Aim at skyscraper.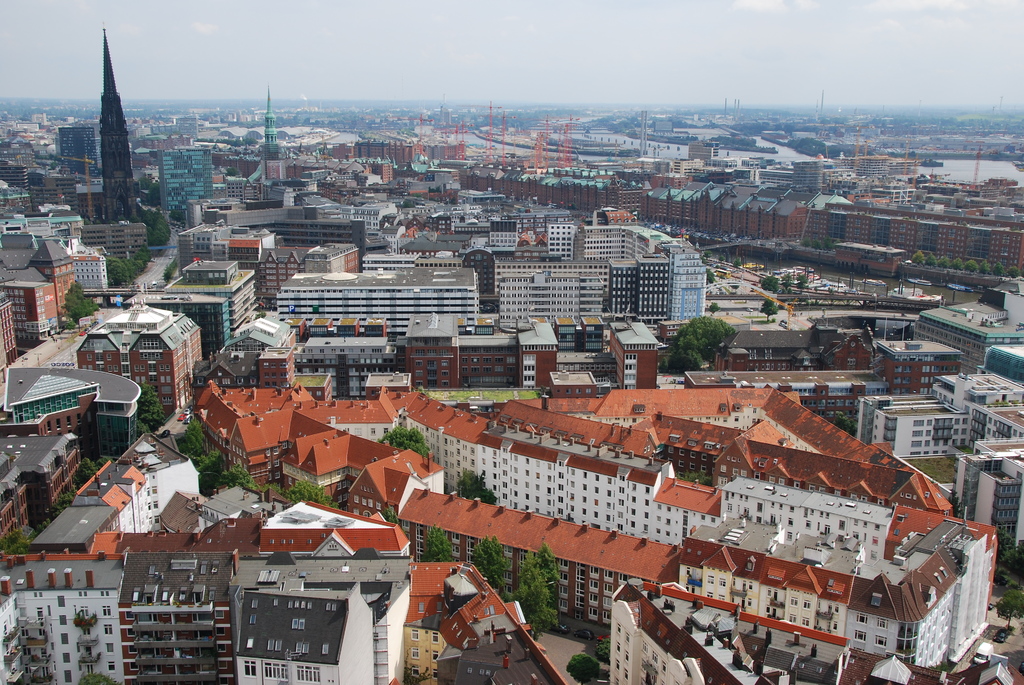
Aimed at x1=298, y1=193, x2=350, y2=220.
